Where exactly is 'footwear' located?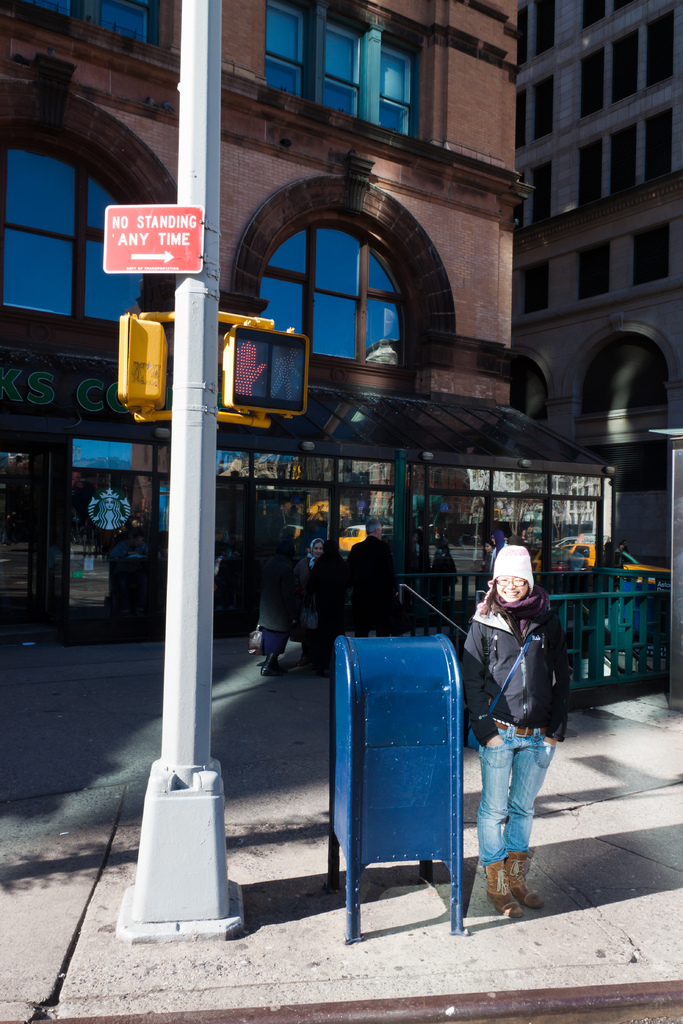
Its bounding box is box(507, 853, 545, 908).
